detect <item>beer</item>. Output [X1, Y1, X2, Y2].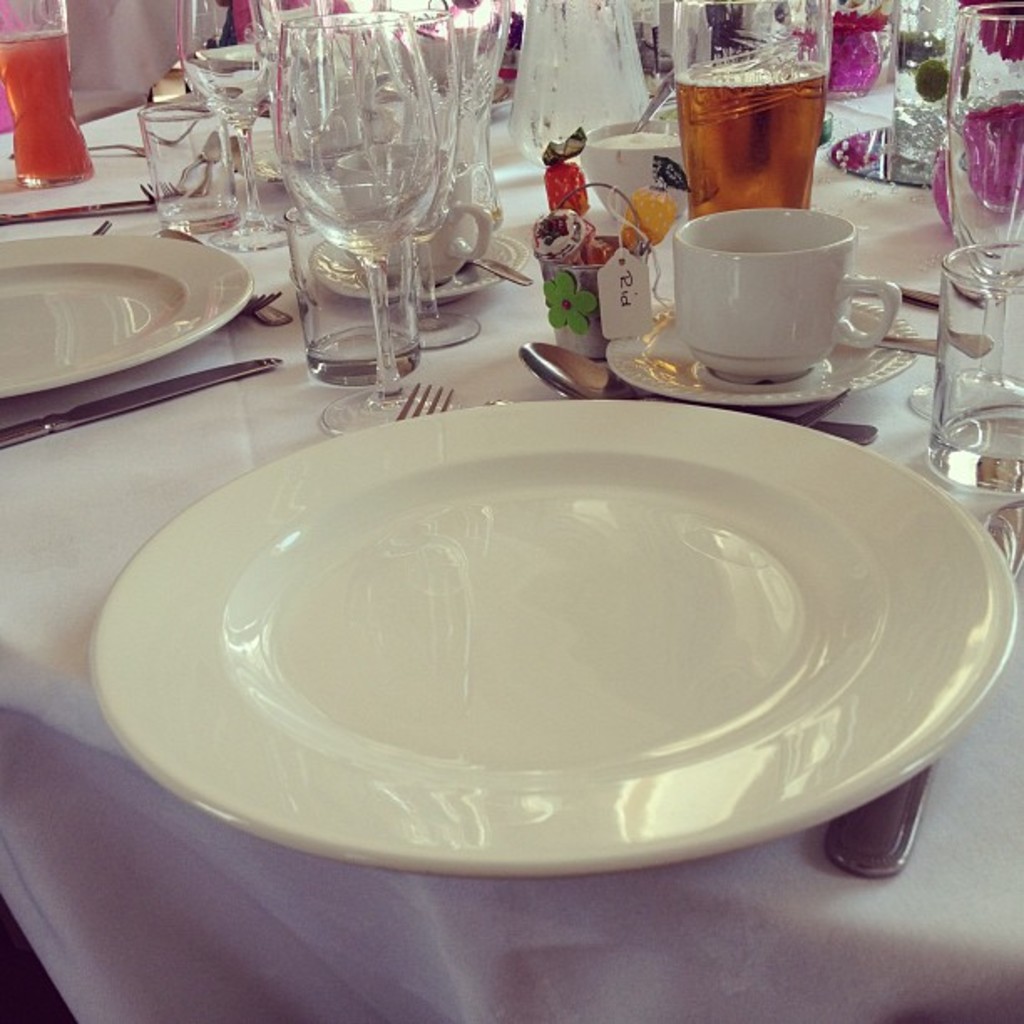
[0, 23, 97, 184].
